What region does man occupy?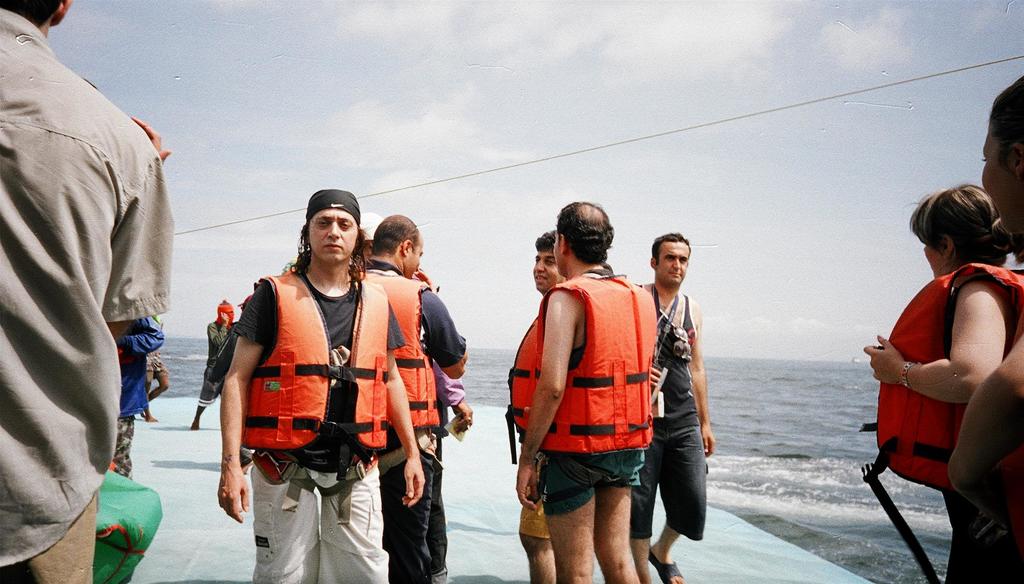
x1=360 y1=211 x2=466 y2=583.
